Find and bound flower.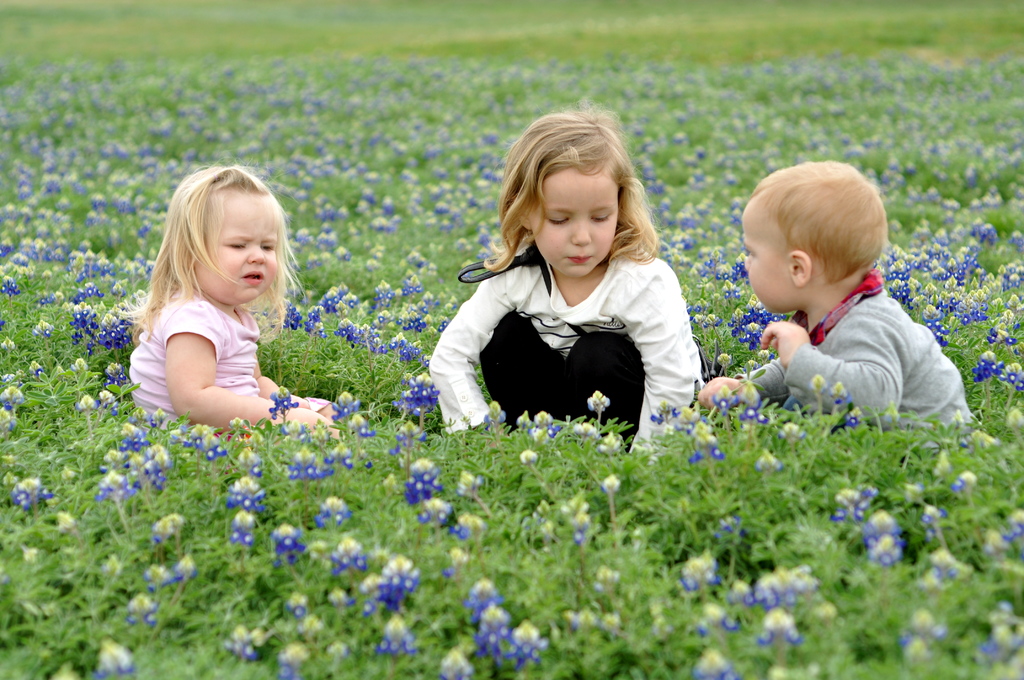
Bound: [left=900, top=606, right=954, bottom=661].
